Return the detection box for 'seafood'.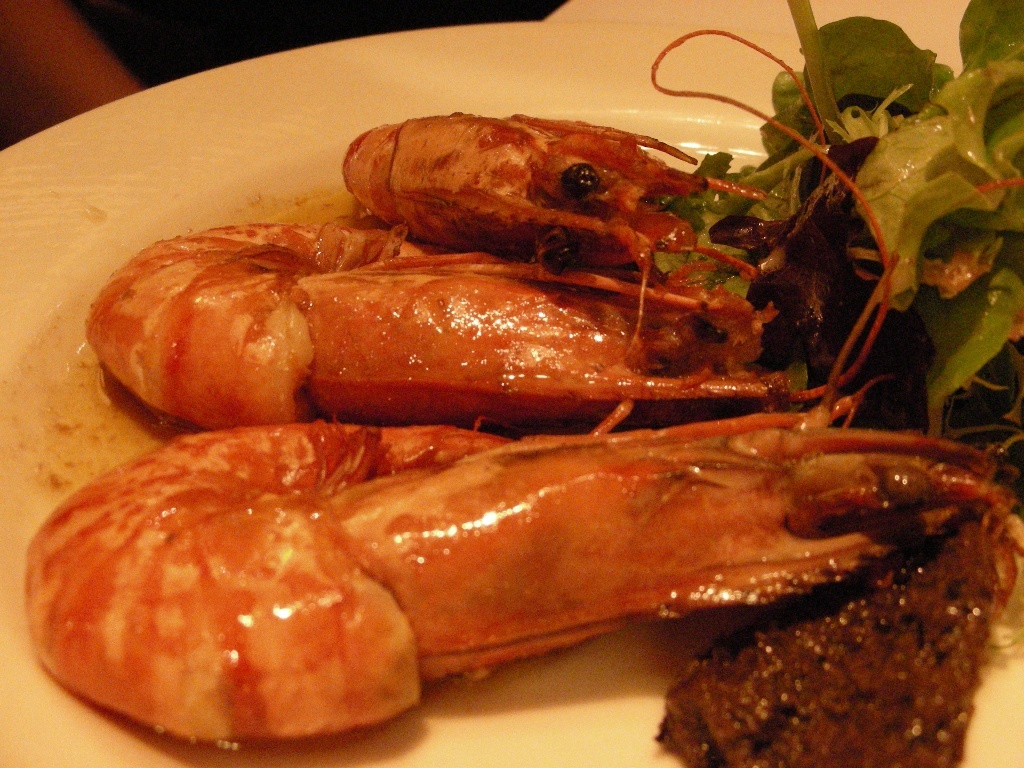
341:117:785:300.
